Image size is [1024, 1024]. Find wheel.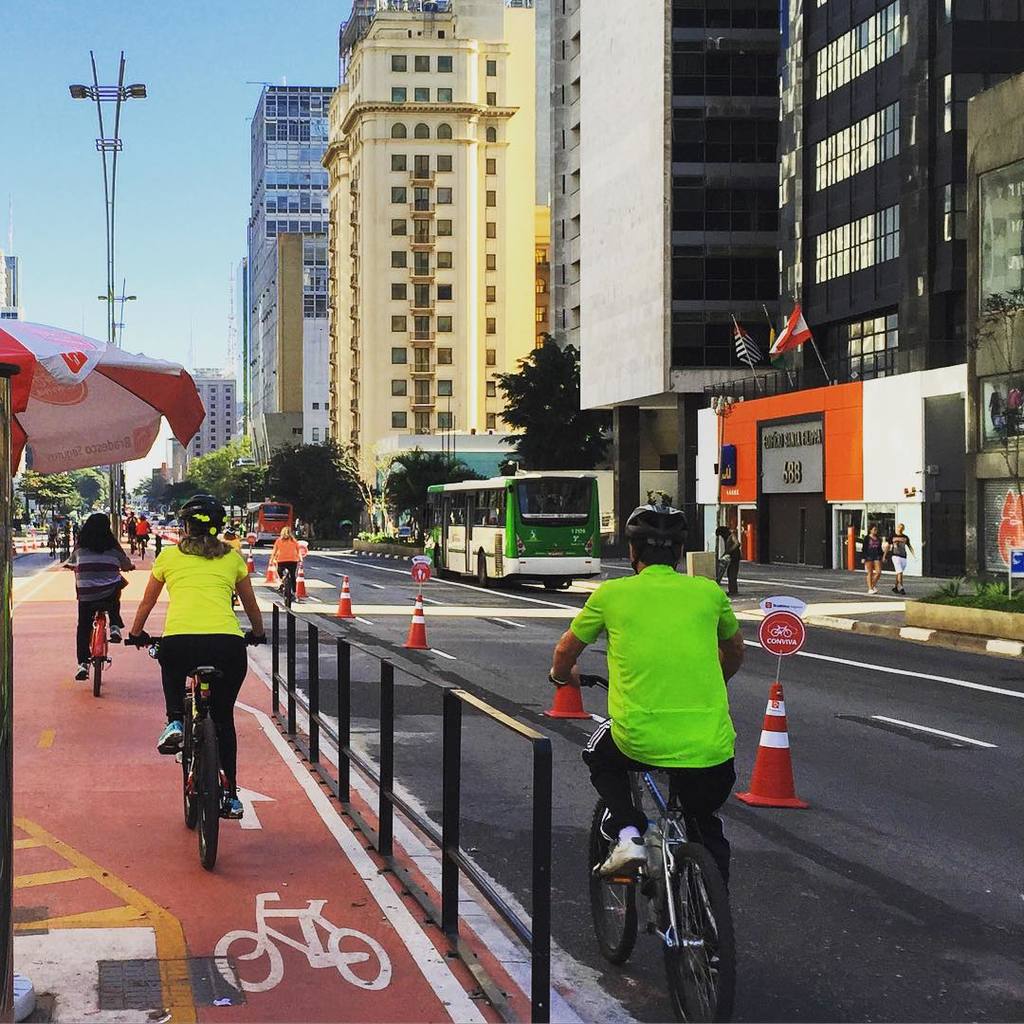
x1=196, y1=718, x2=218, y2=869.
